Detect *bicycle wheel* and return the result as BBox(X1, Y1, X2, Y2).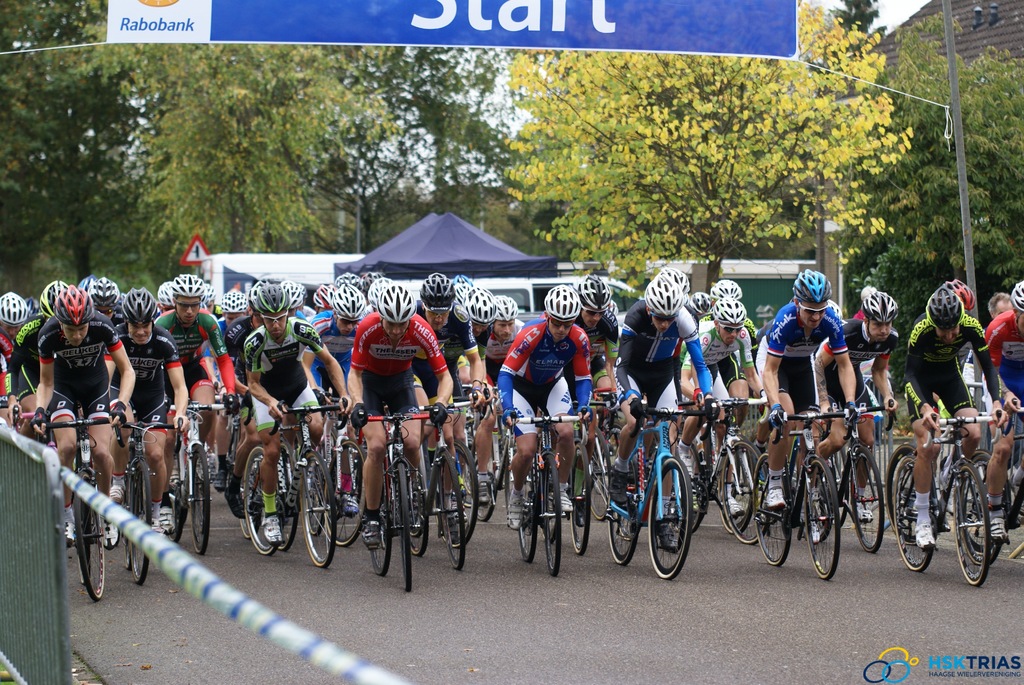
BBox(304, 457, 324, 535).
